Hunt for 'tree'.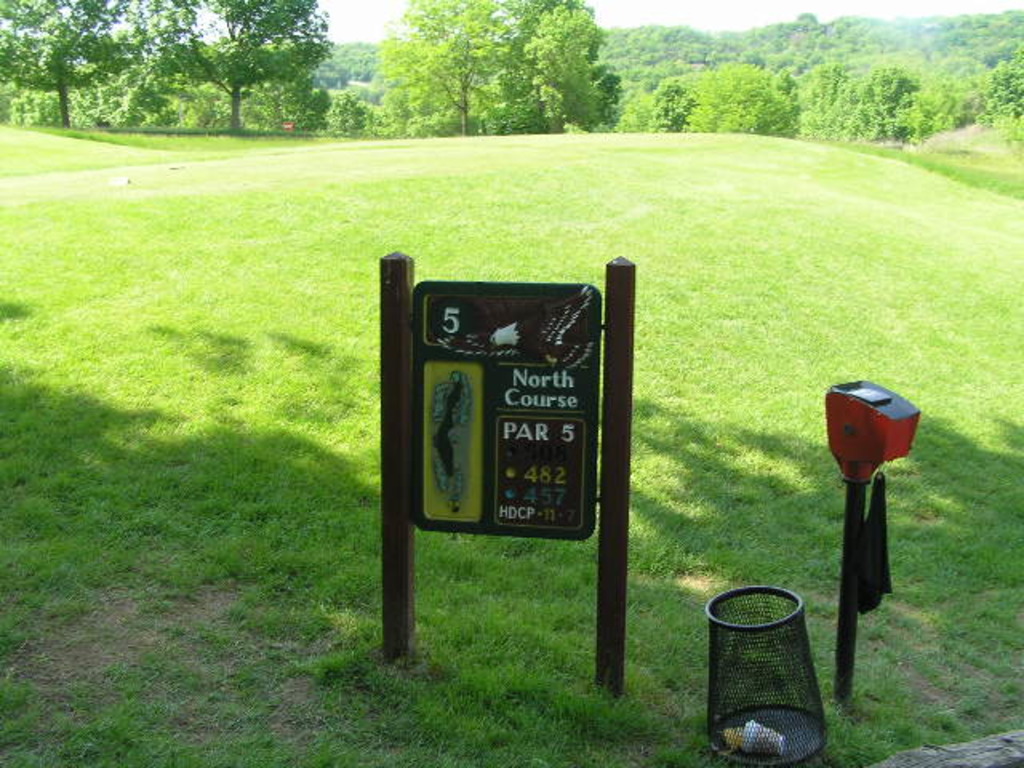
Hunted down at locate(934, 56, 984, 138).
